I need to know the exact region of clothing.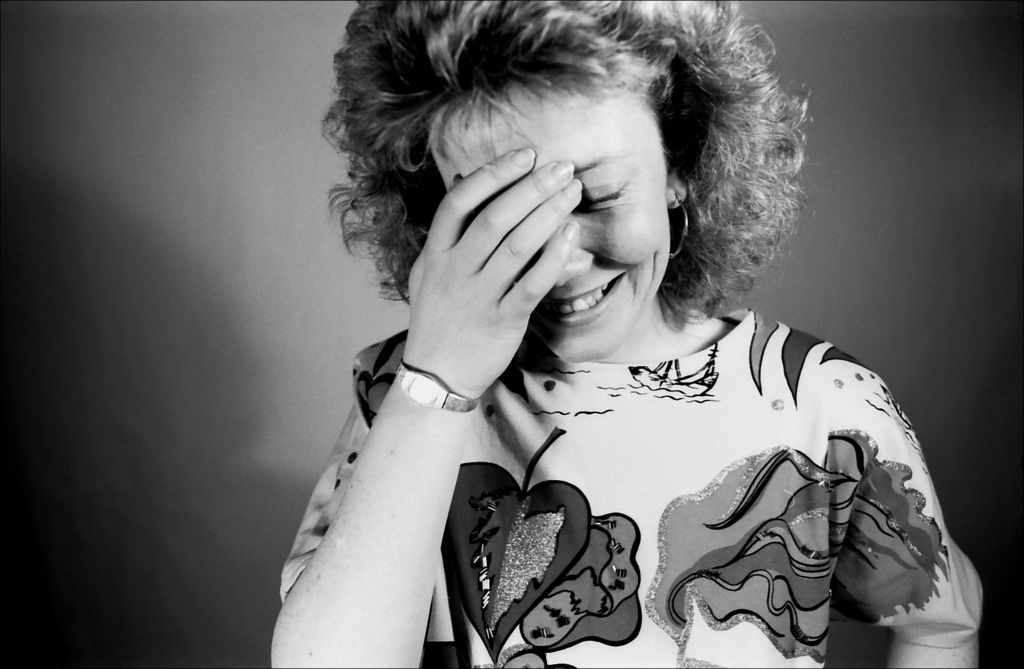
Region: l=278, t=299, r=984, b=668.
